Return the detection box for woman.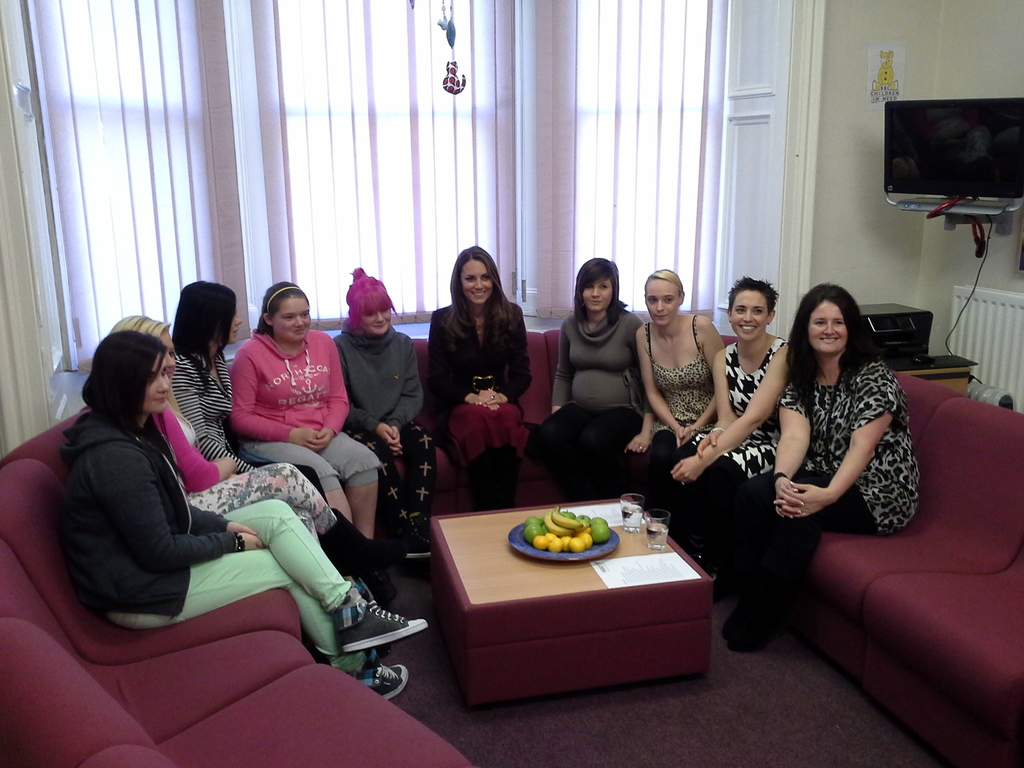
rect(335, 267, 439, 565).
